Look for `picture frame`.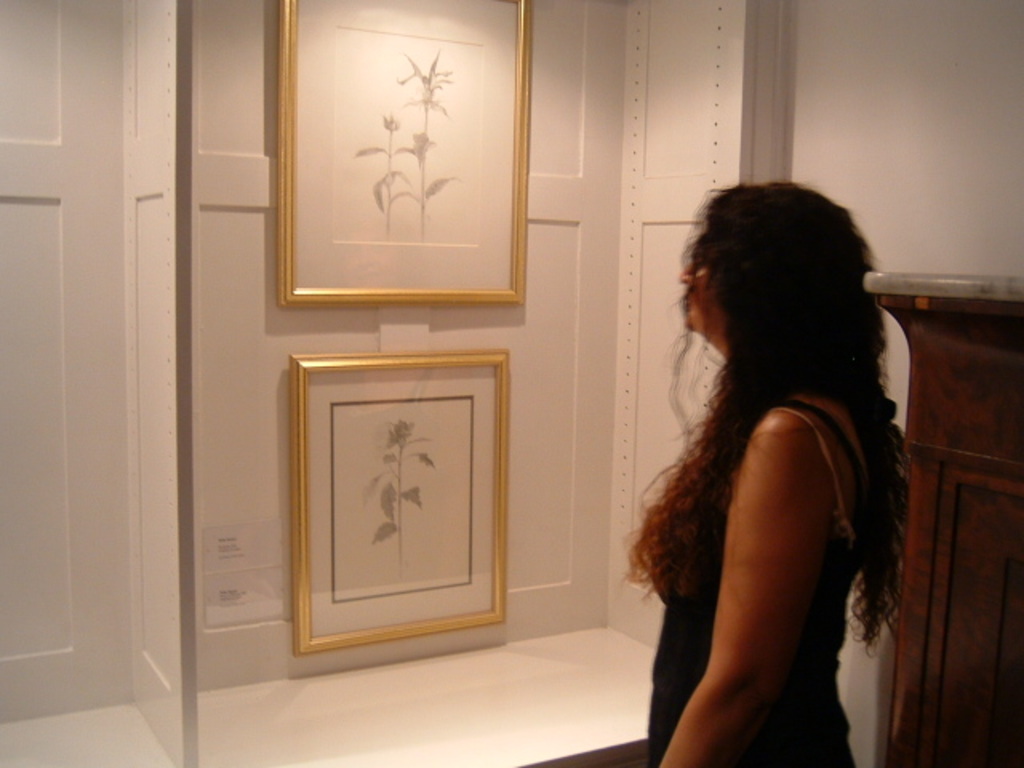
Found: region(283, 347, 522, 658).
